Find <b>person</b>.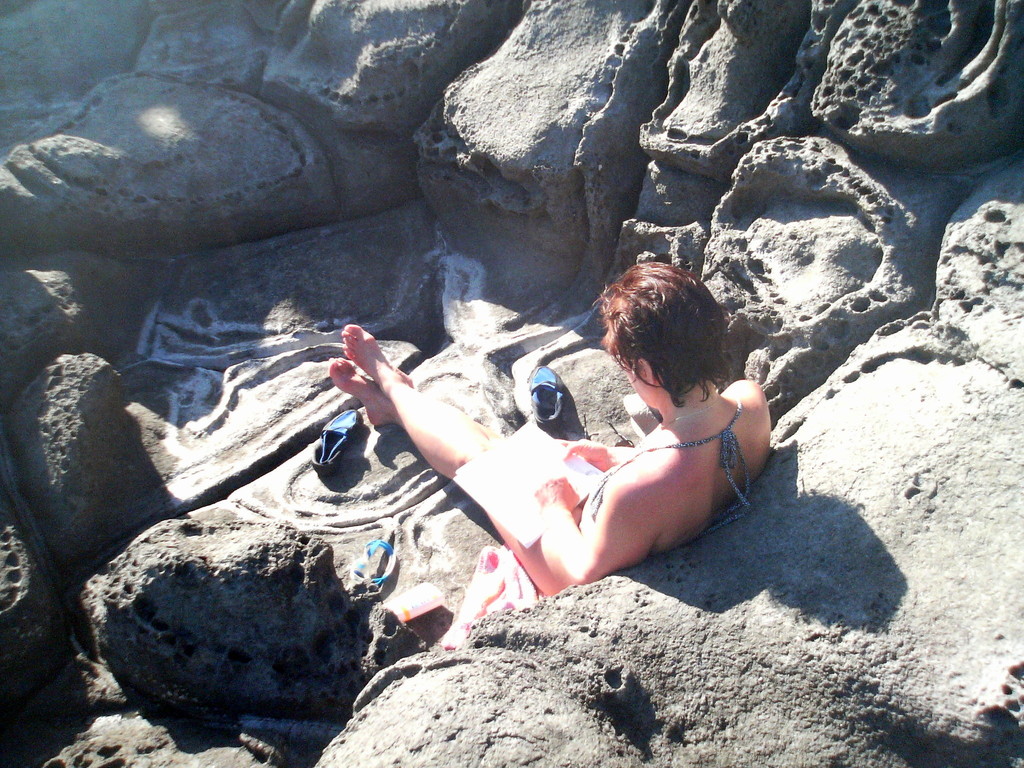
[310, 300, 749, 639].
